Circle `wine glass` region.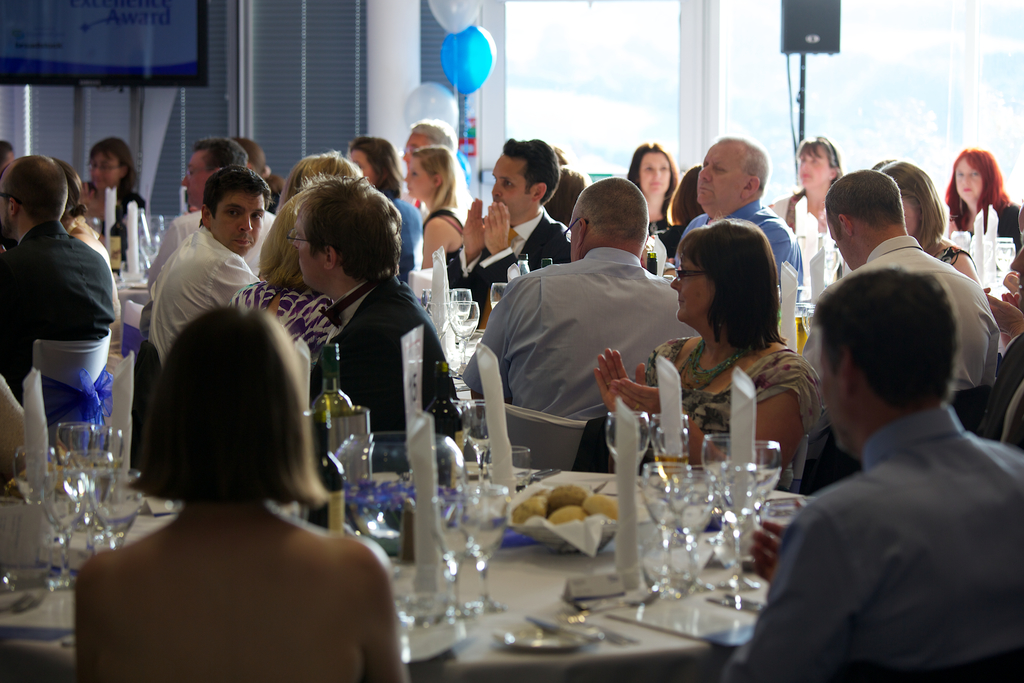
Region: pyautogui.locateOnScreen(454, 484, 509, 614).
